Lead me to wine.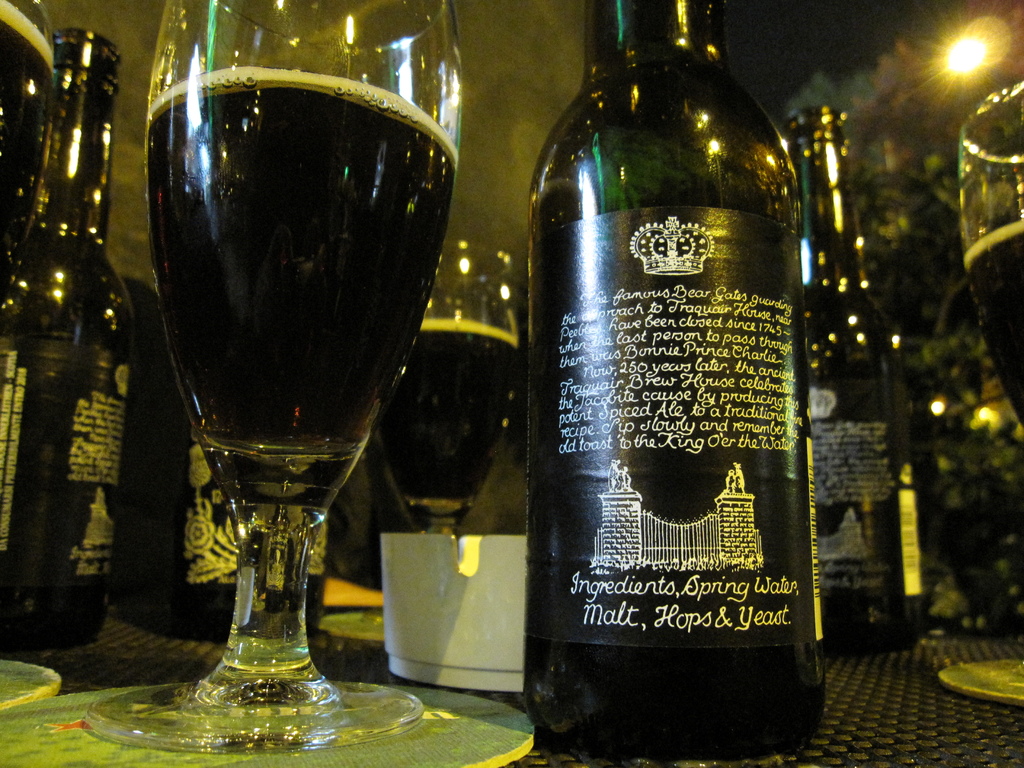
Lead to <box>523,0,824,764</box>.
